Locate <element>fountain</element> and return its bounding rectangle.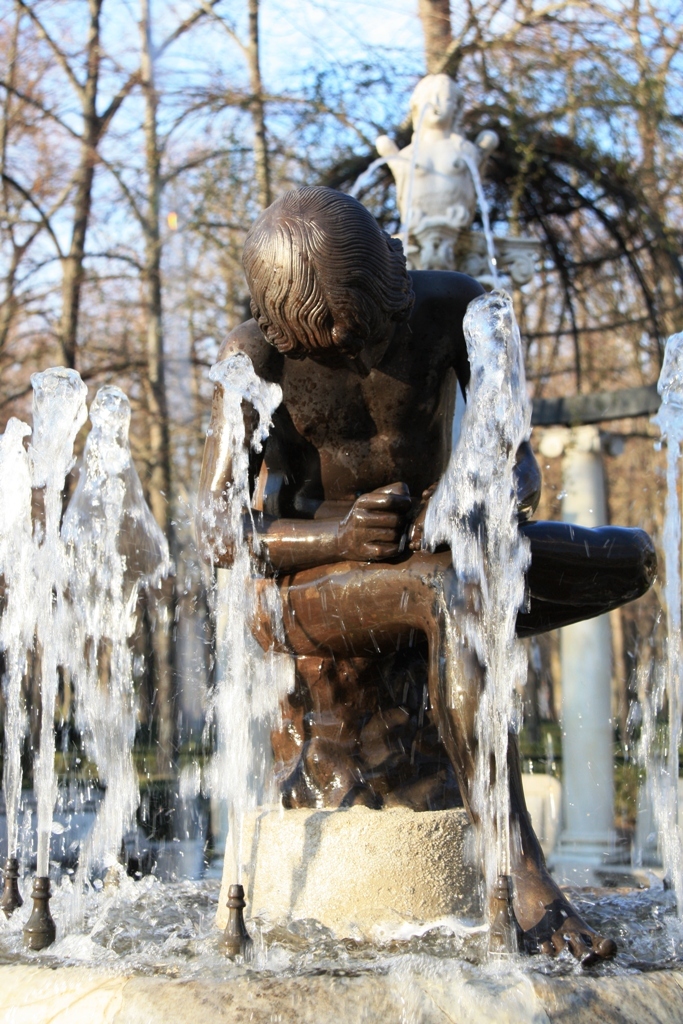
(0, 110, 682, 1023).
